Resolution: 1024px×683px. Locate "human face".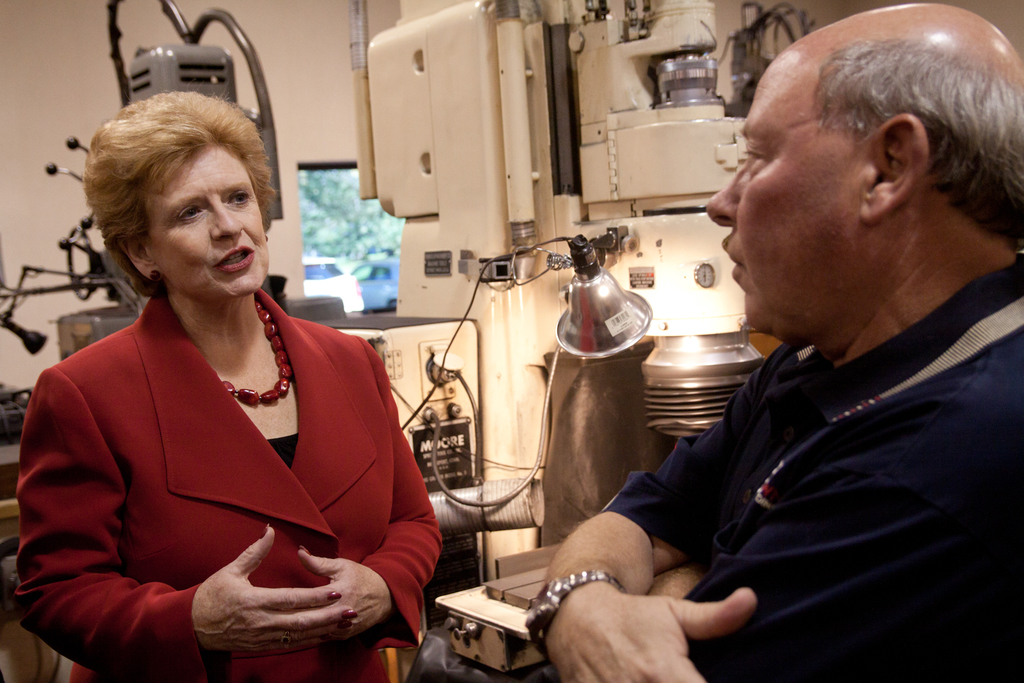
bbox=(142, 142, 270, 299).
